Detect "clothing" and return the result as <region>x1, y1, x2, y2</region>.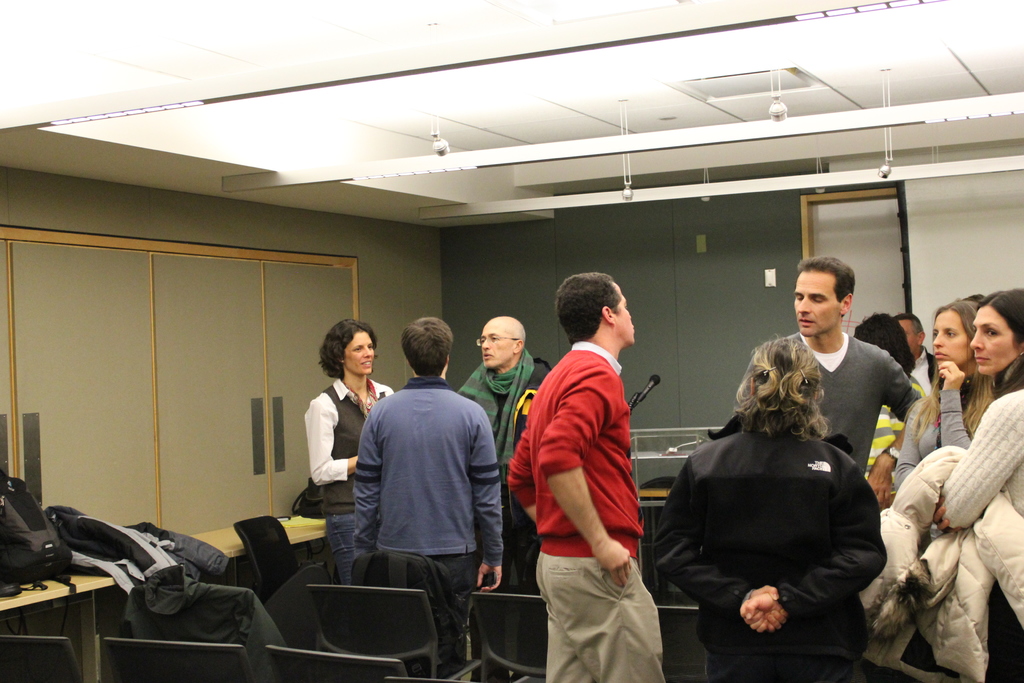
<region>910, 343, 934, 405</region>.
